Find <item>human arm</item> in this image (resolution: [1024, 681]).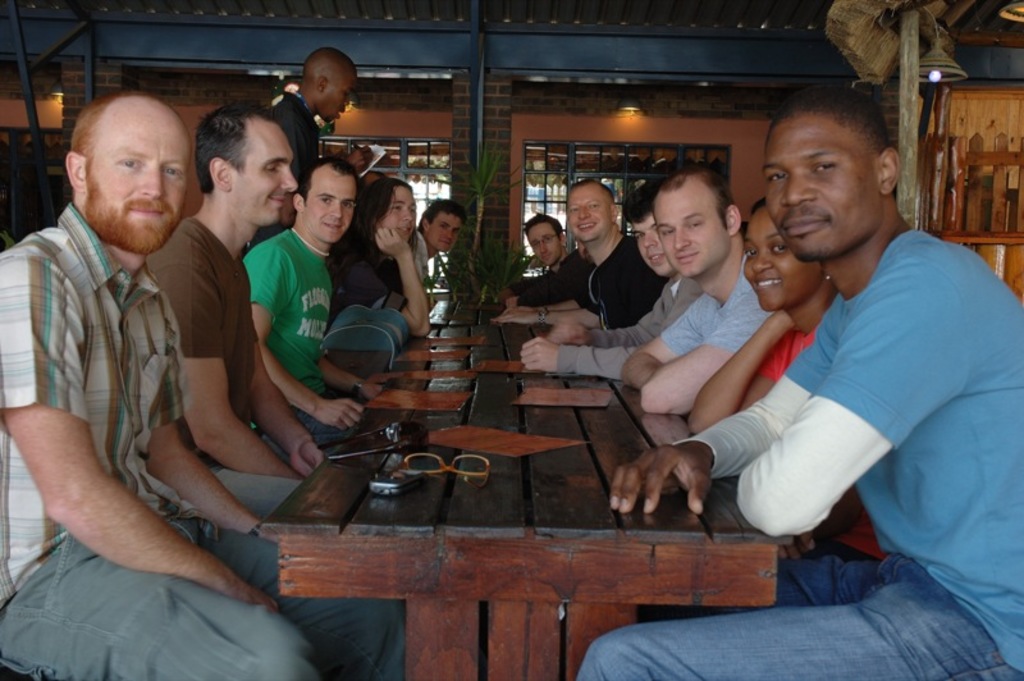
x1=608 y1=323 x2=845 y2=526.
